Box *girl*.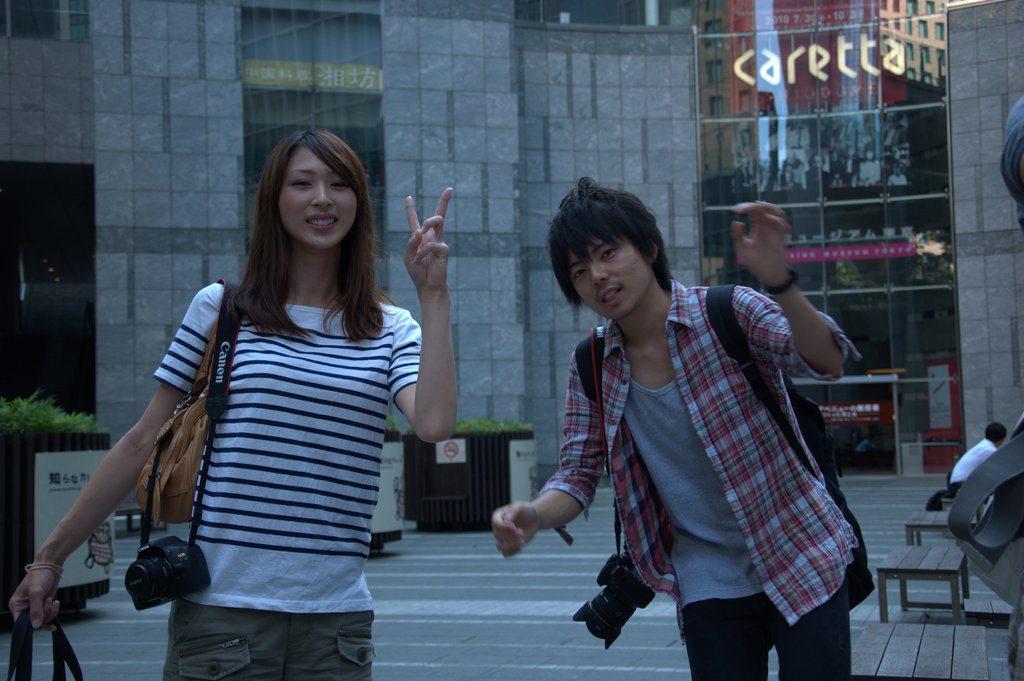
crop(6, 127, 452, 680).
